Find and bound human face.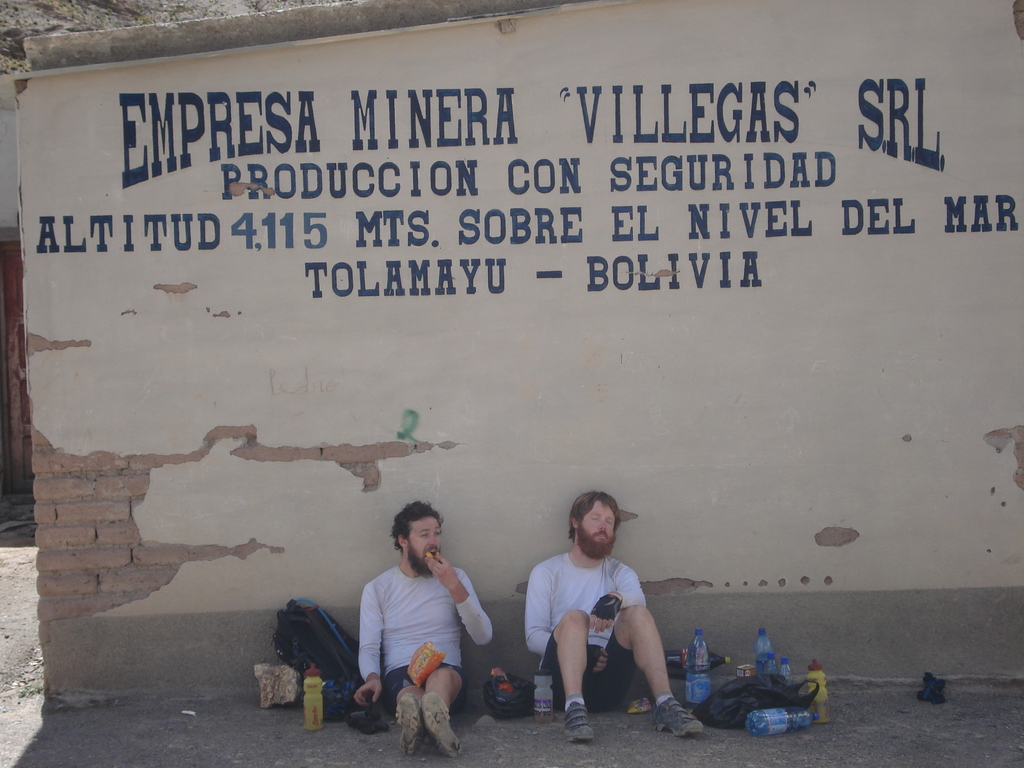
Bound: x1=579, y1=500, x2=620, y2=552.
